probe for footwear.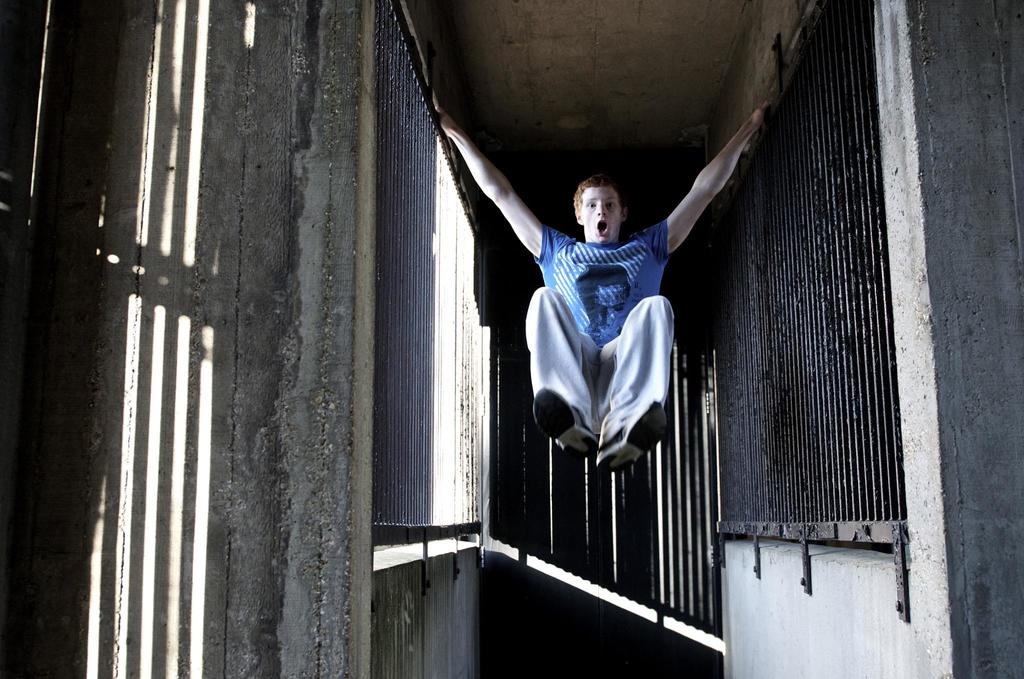
Probe result: 534, 389, 667, 472.
